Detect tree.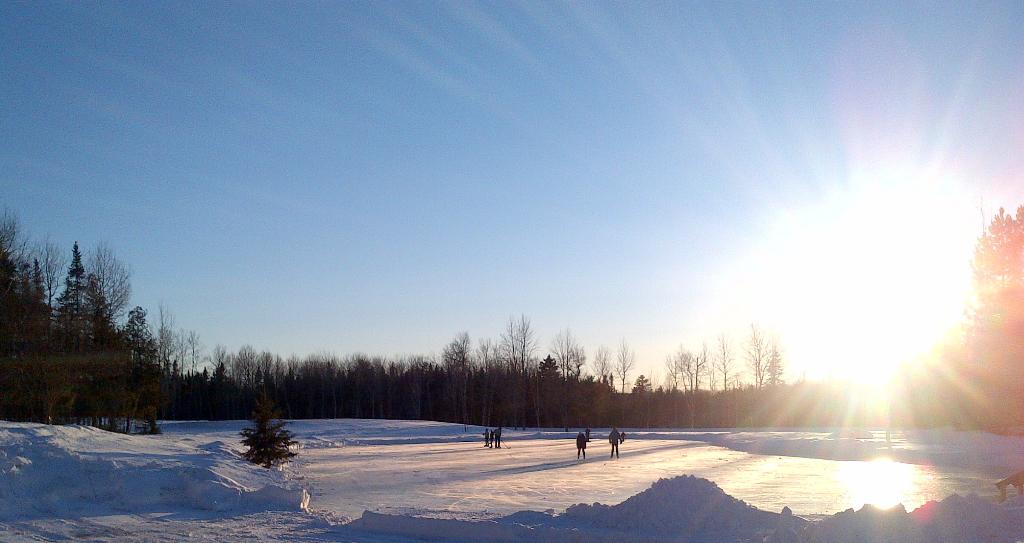
Detected at 493, 301, 540, 431.
